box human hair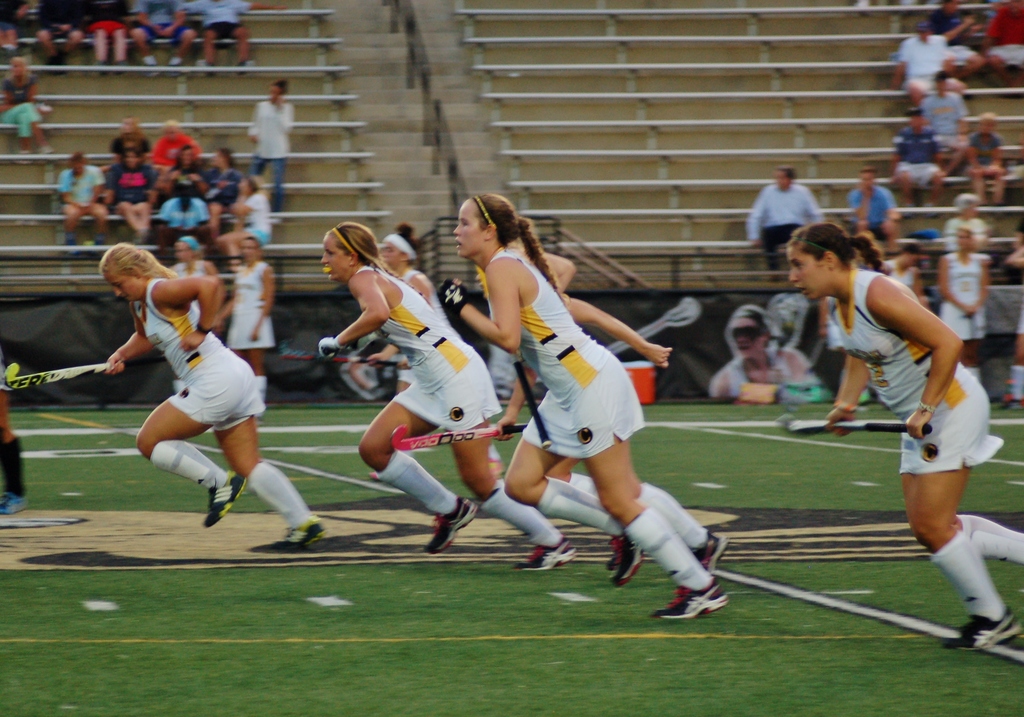
BBox(803, 218, 884, 293)
